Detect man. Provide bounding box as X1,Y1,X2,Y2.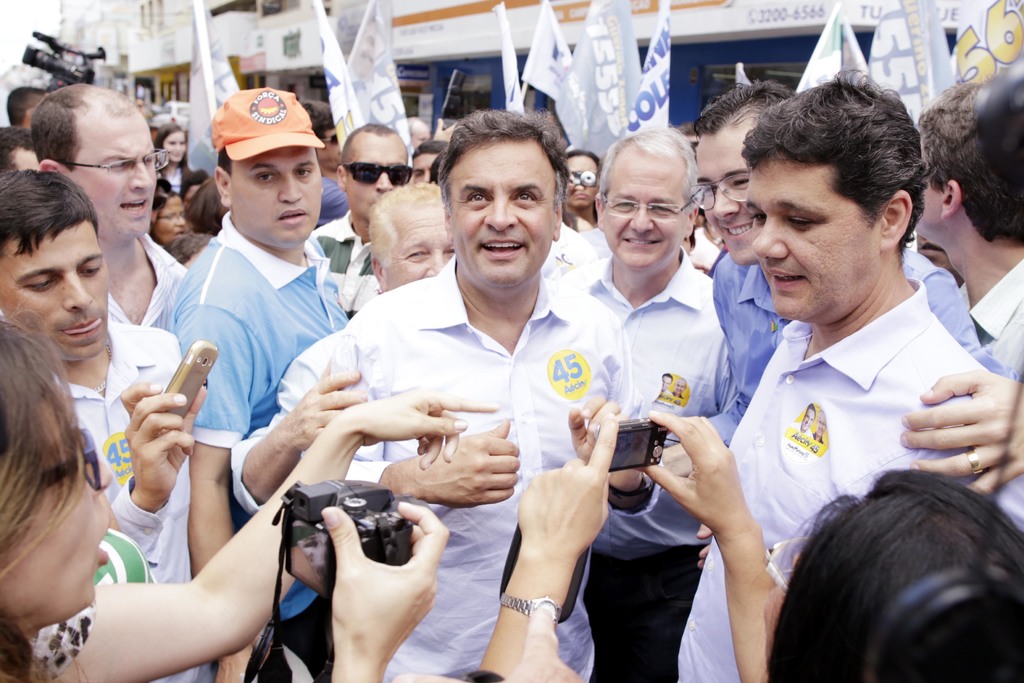
230,107,661,682.
